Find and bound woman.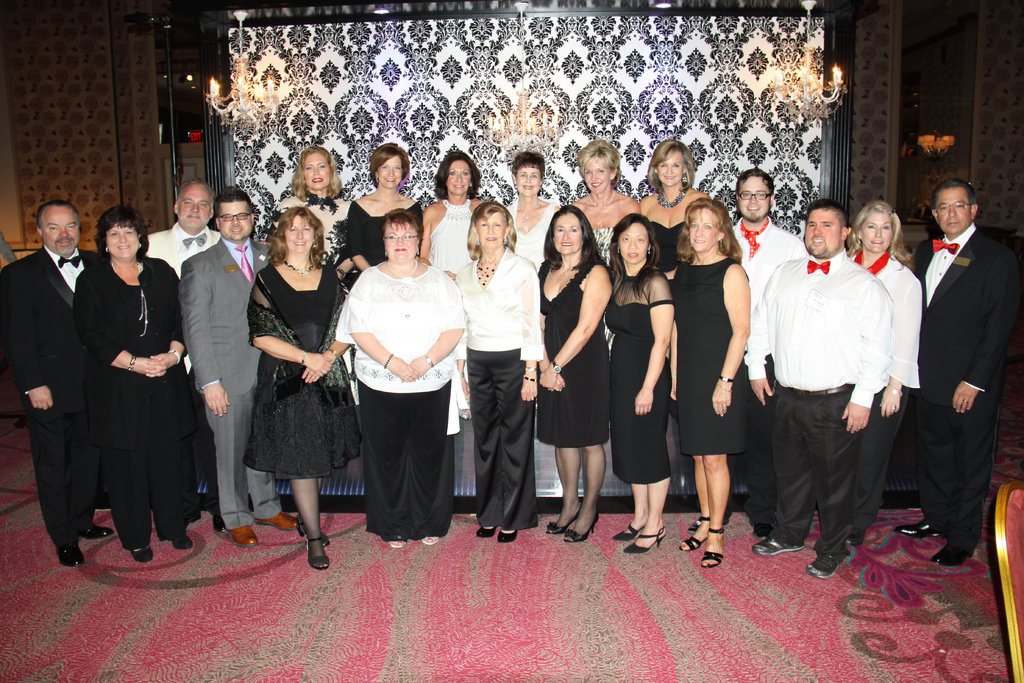
Bound: <region>344, 140, 426, 270</region>.
